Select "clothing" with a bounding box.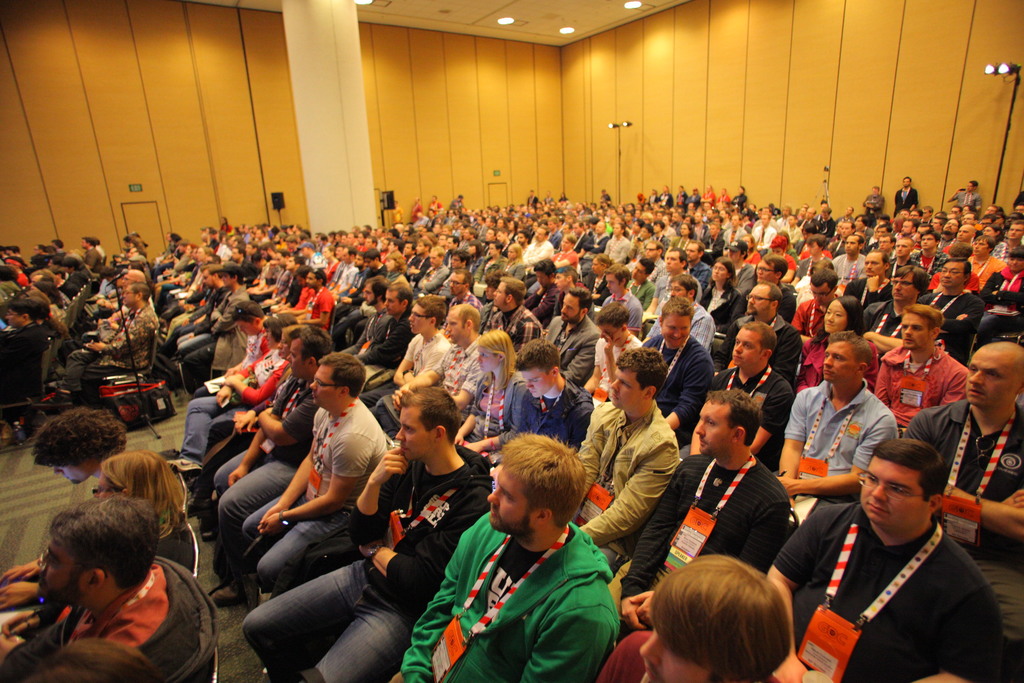
Rect(0, 550, 224, 682).
